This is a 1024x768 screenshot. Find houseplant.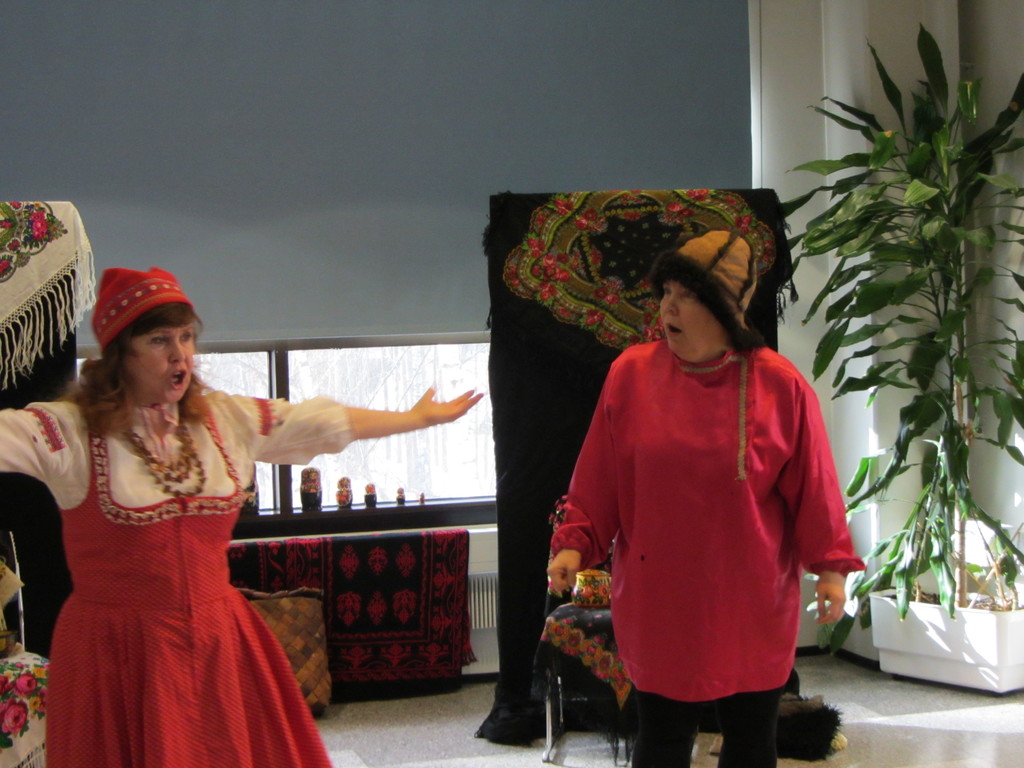
Bounding box: 772/24/1023/700.
